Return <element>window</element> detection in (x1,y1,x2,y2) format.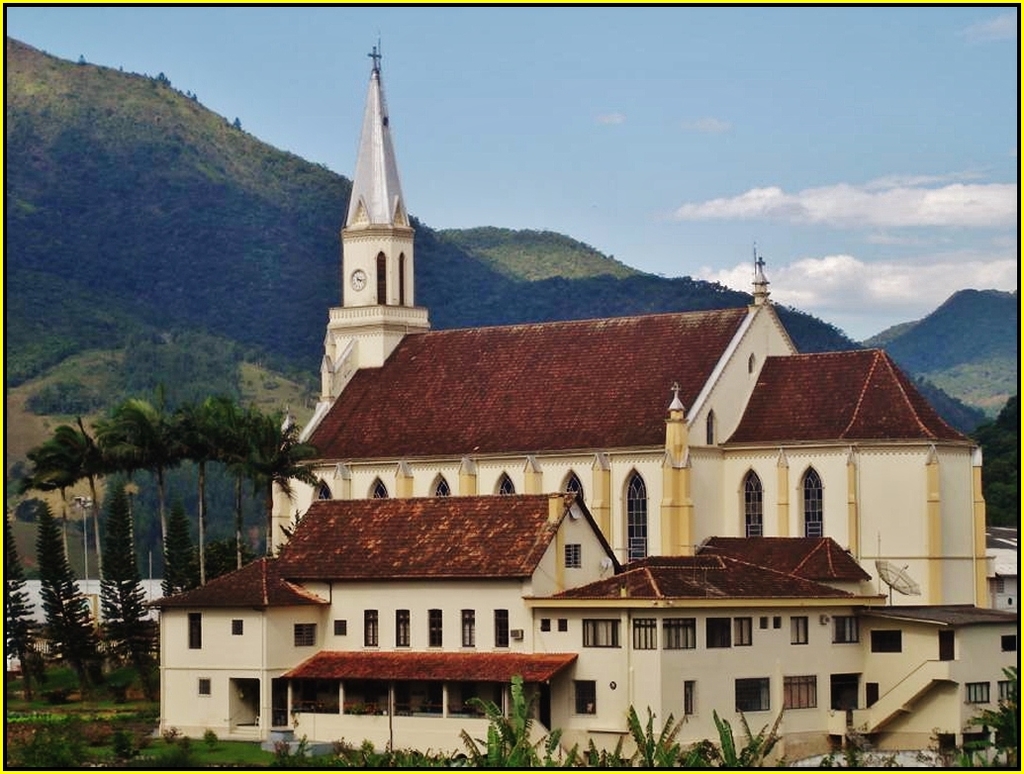
(631,475,648,551).
